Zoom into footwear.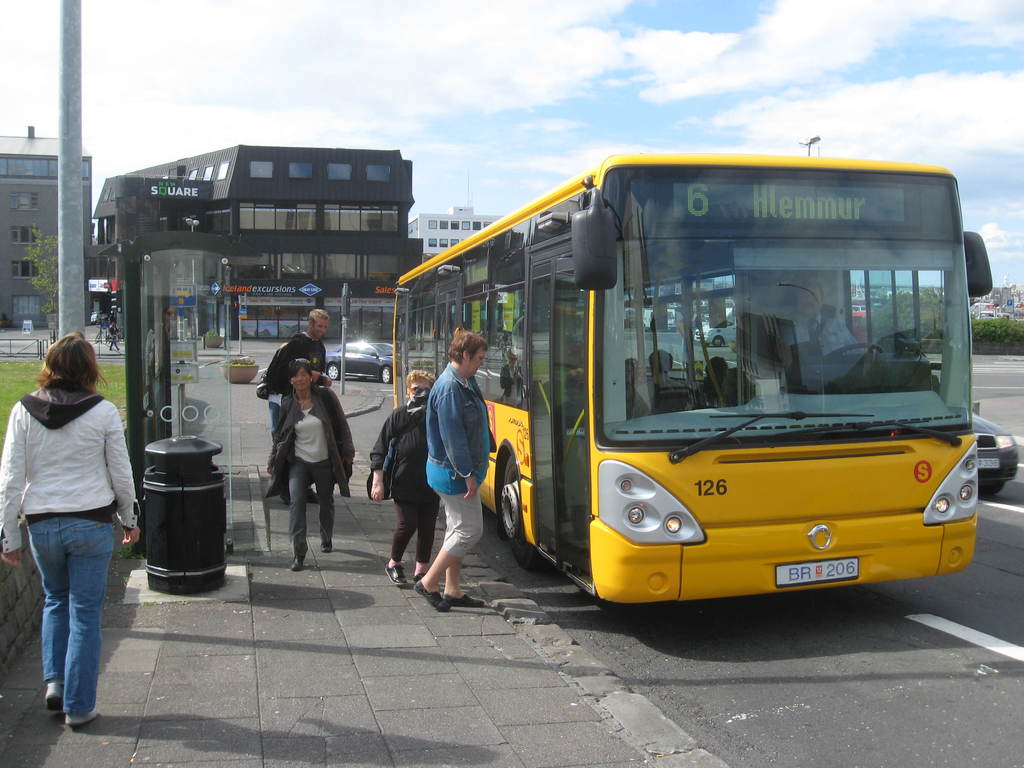
Zoom target: 443,595,486,610.
